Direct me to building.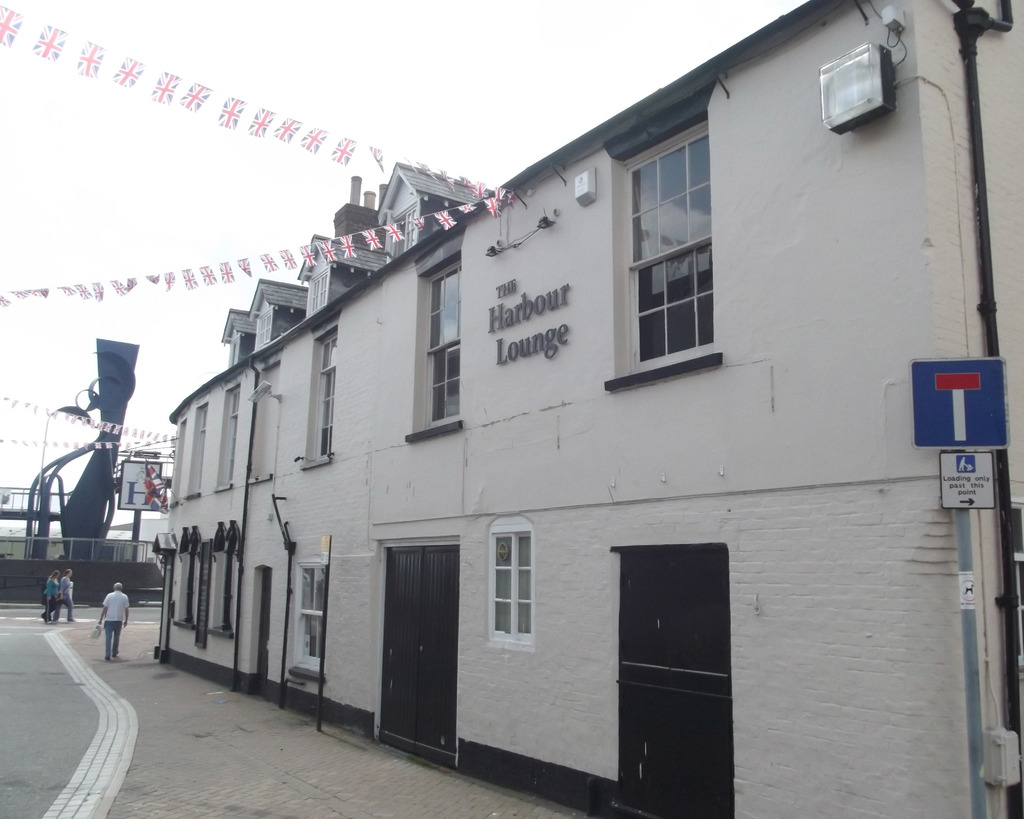
Direction: x1=153, y1=0, x2=1023, y2=818.
